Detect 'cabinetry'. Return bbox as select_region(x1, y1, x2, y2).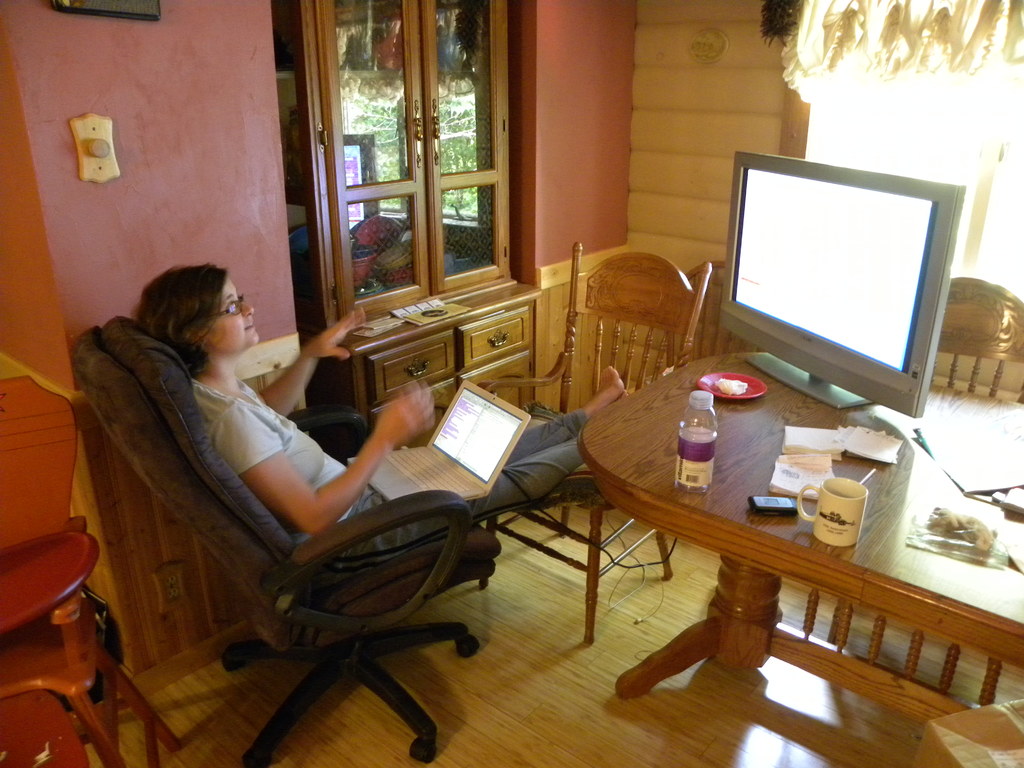
select_region(326, 268, 580, 401).
